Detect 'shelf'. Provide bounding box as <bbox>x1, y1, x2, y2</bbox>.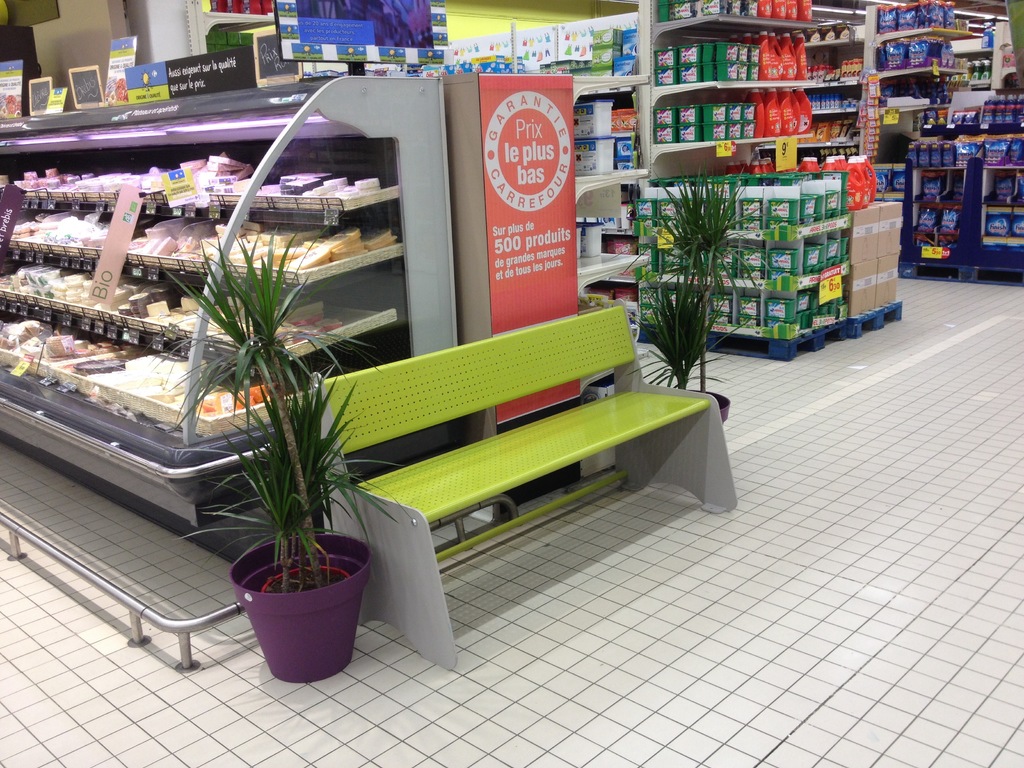
<bbox>614, 28, 878, 177</bbox>.
